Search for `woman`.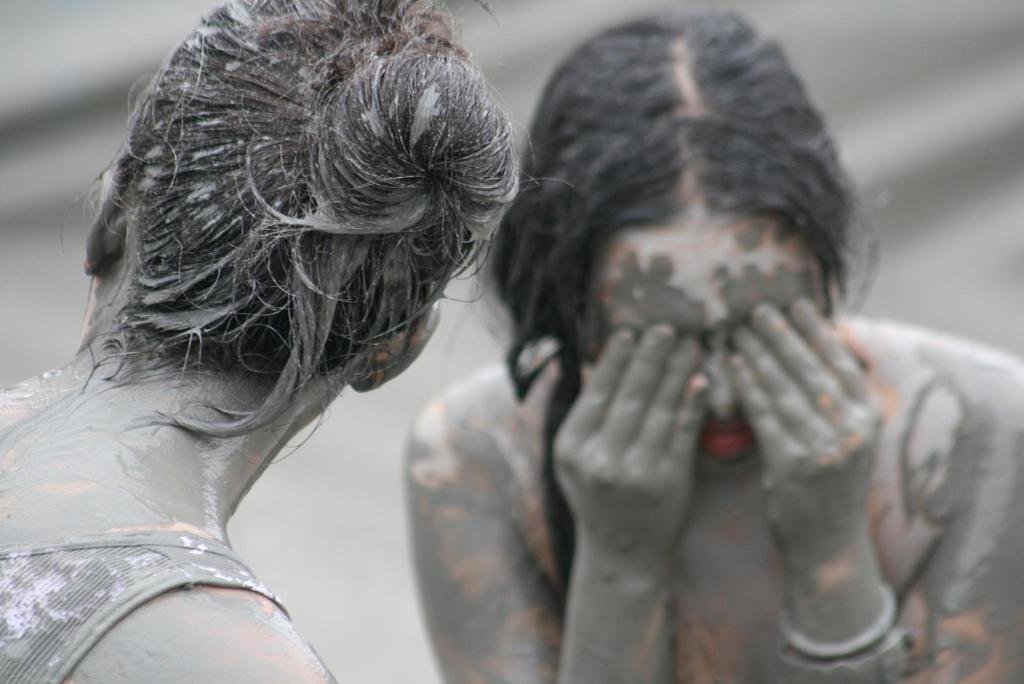
Found at x1=399, y1=2, x2=1023, y2=683.
